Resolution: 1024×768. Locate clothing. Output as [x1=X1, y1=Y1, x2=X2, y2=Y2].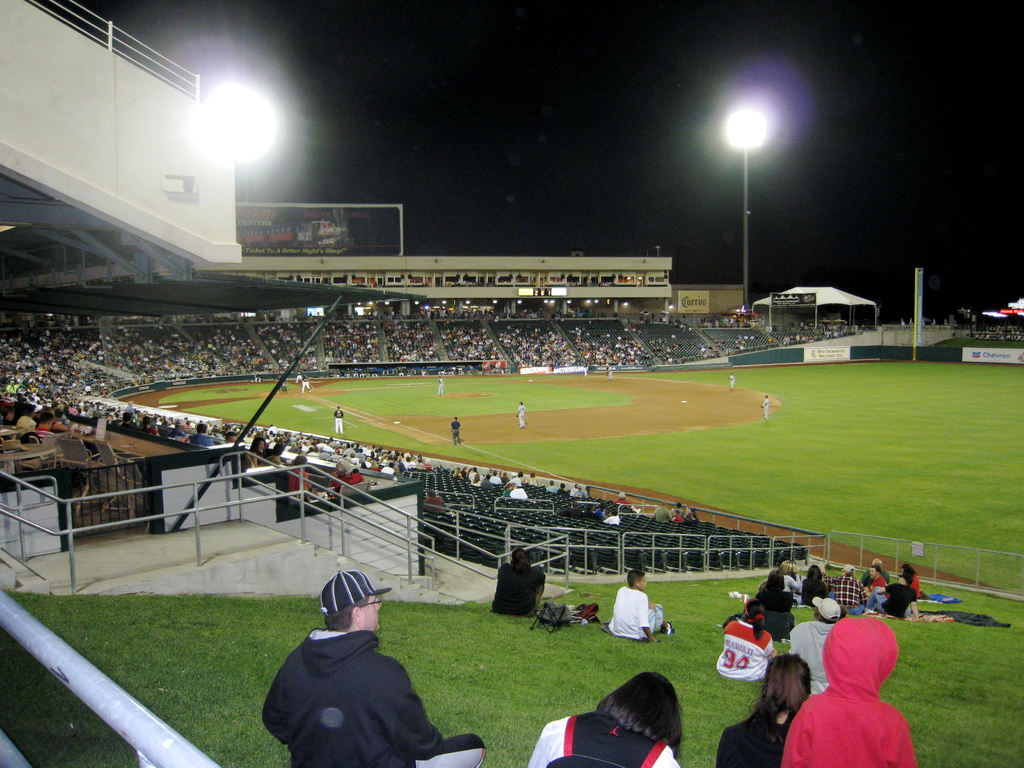
[x1=5, y1=330, x2=1023, y2=541].
